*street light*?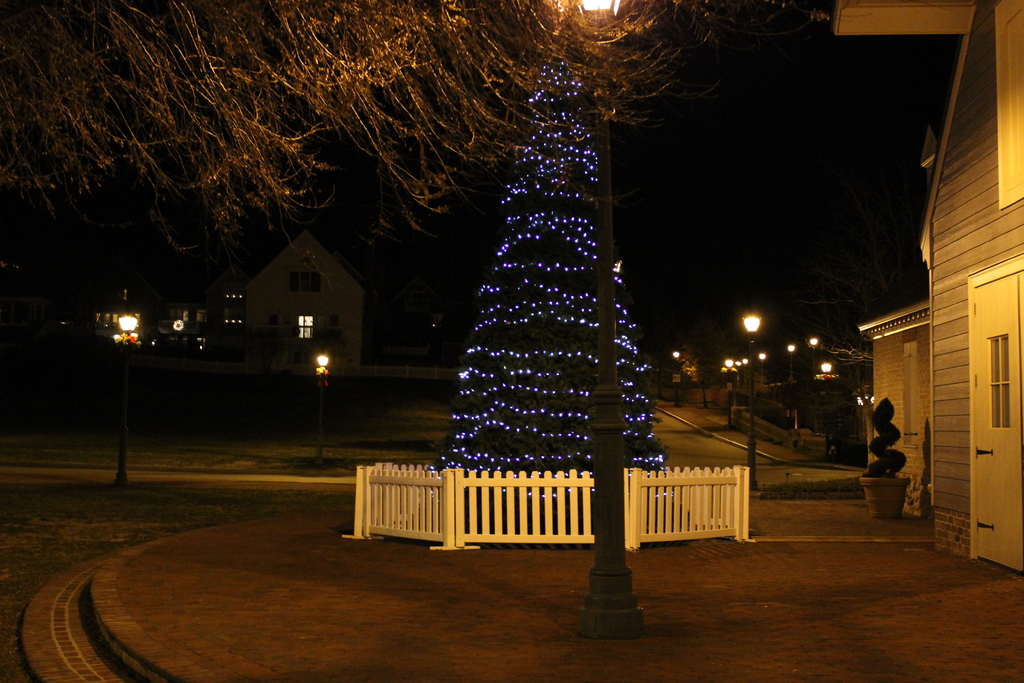
box(740, 313, 762, 493)
